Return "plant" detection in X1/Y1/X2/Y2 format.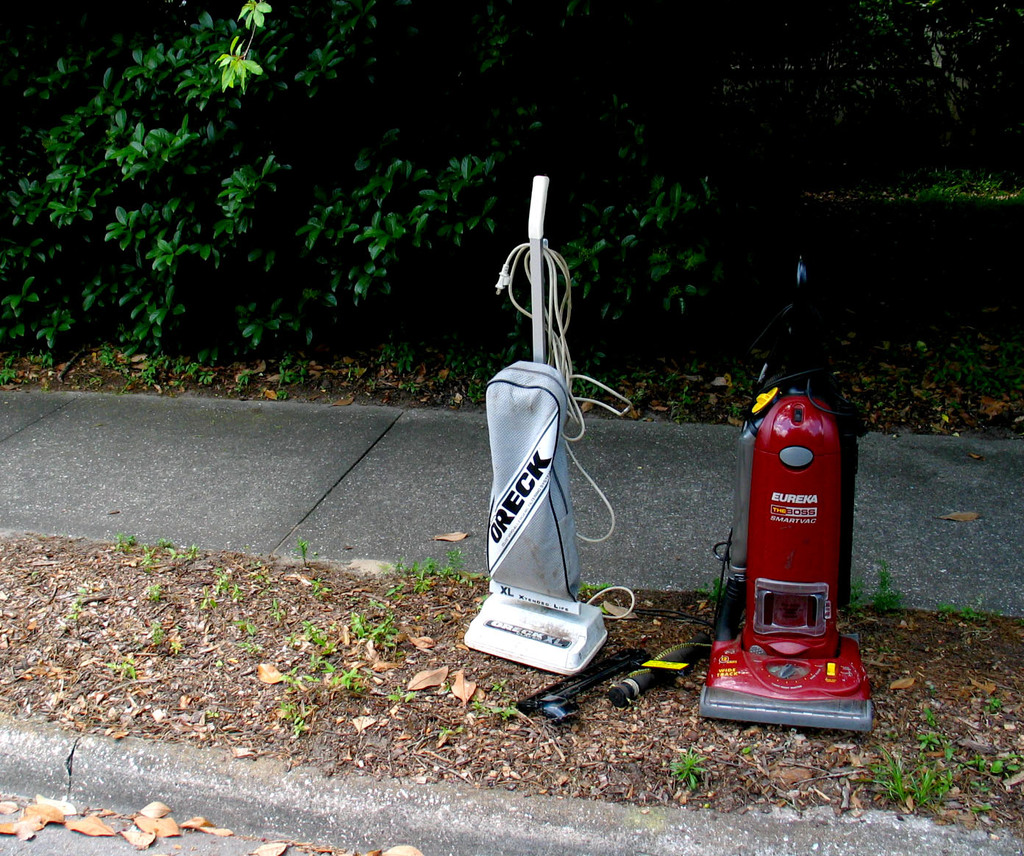
285/716/303/738.
